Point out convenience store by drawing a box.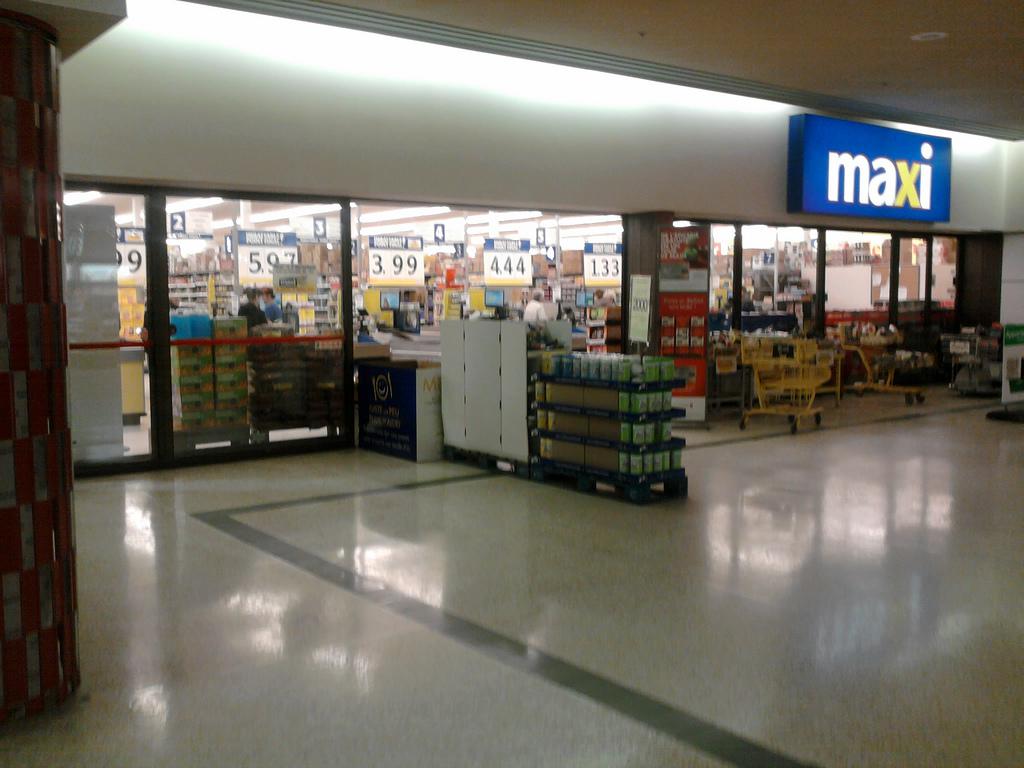
<box>0,0,1023,632</box>.
